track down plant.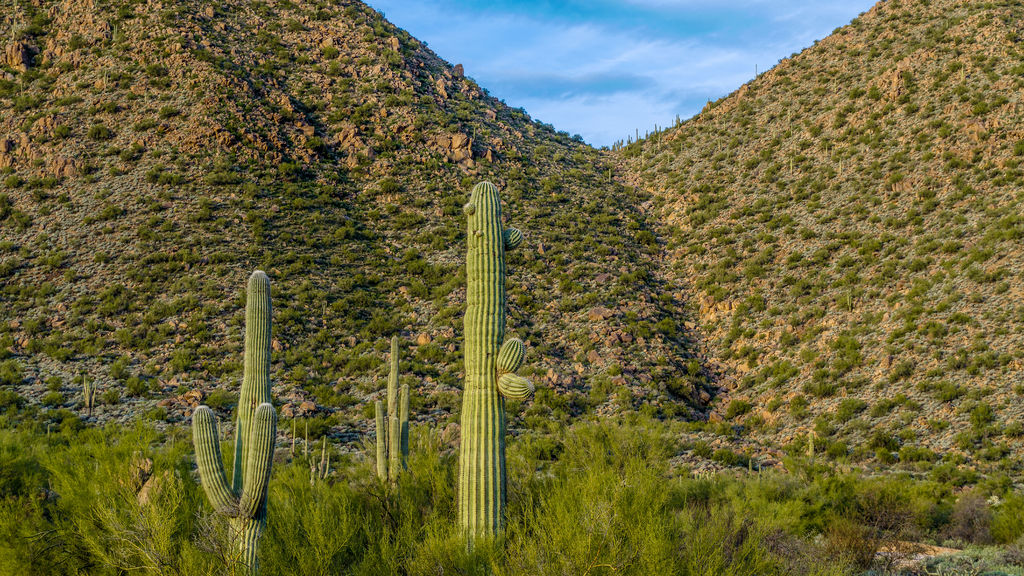
Tracked to 373/78/408/105.
